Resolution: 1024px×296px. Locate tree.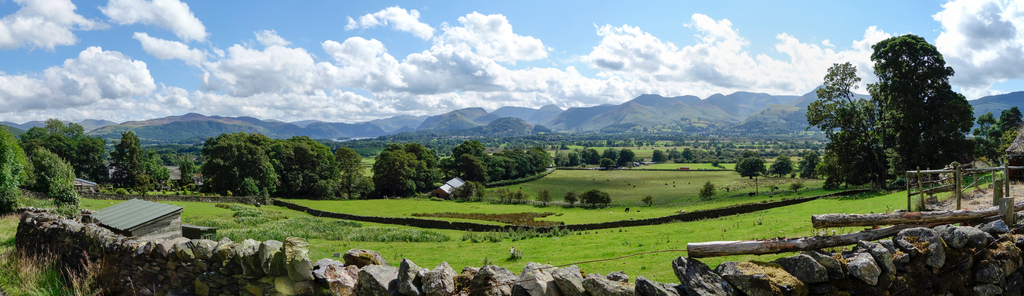
box=[98, 129, 149, 186].
